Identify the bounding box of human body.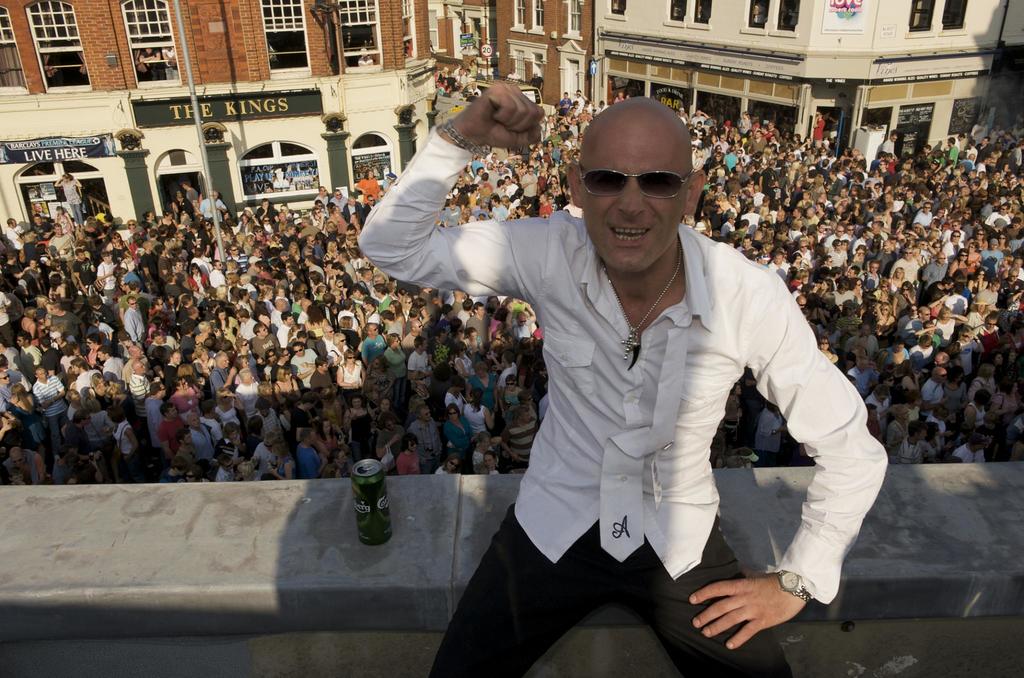
x1=94 y1=213 x2=110 y2=220.
